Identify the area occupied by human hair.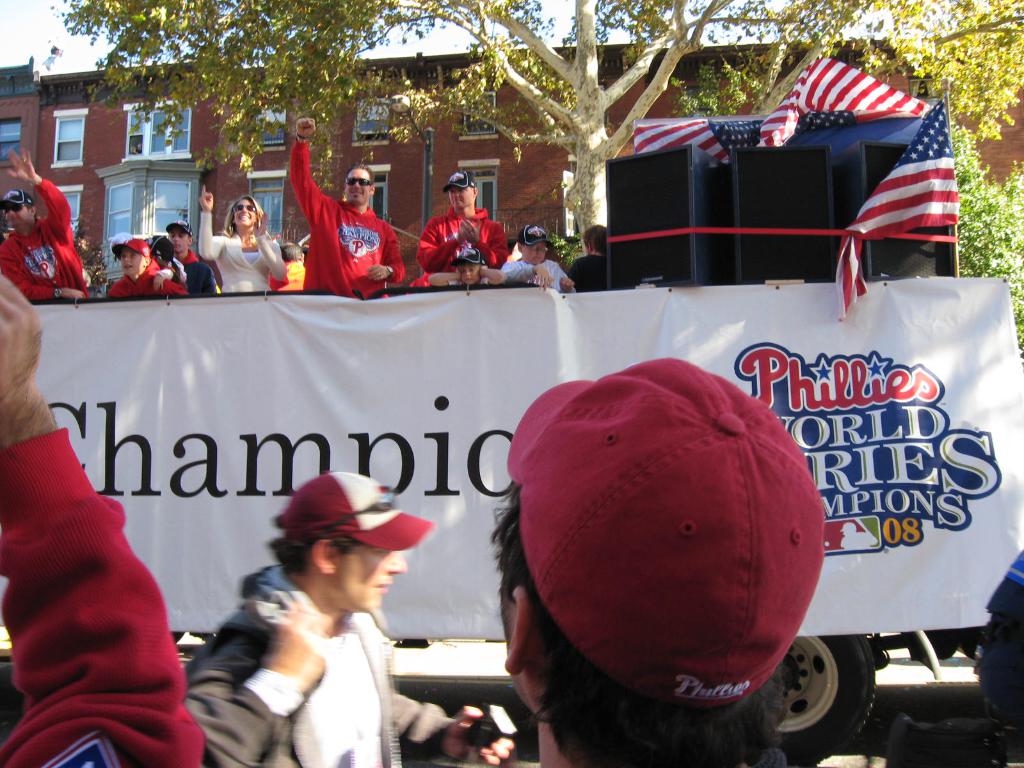
Area: detection(24, 204, 31, 207).
